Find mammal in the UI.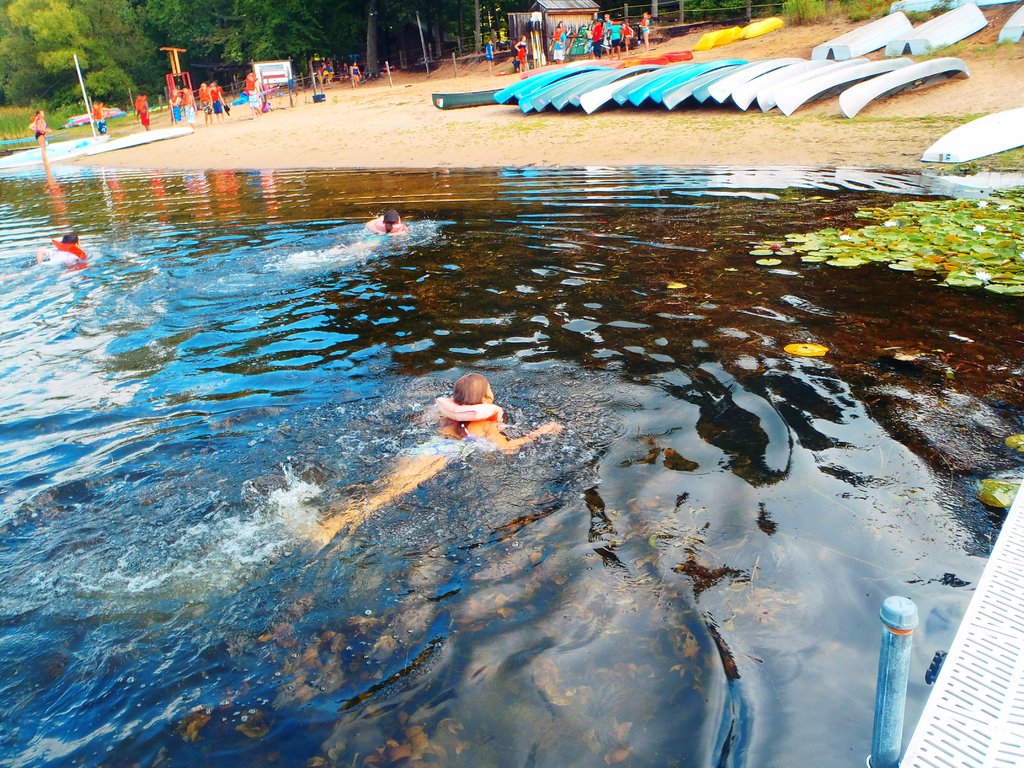
UI element at [202,83,209,124].
